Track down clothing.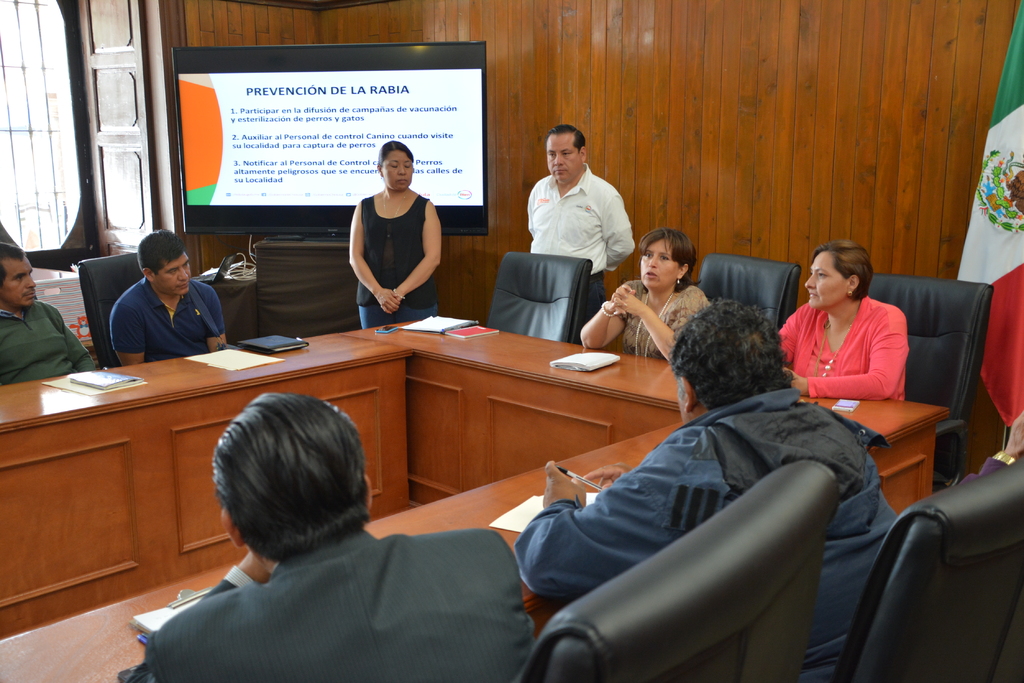
Tracked to (x1=612, y1=279, x2=724, y2=353).
